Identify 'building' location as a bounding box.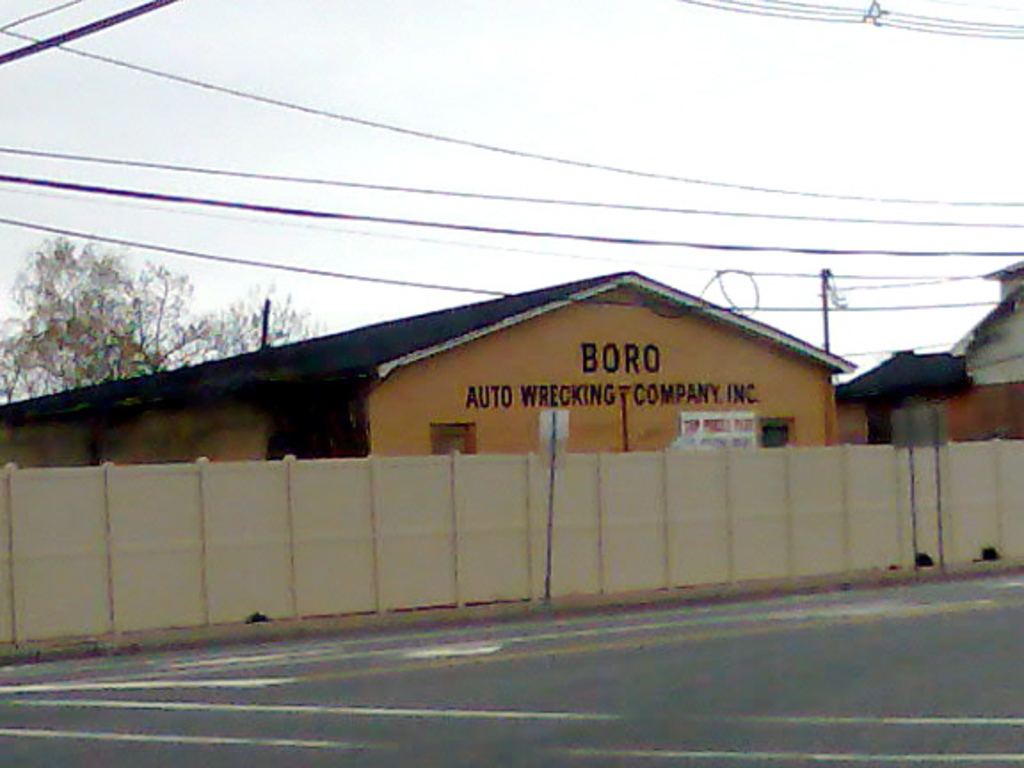
region(843, 345, 974, 446).
